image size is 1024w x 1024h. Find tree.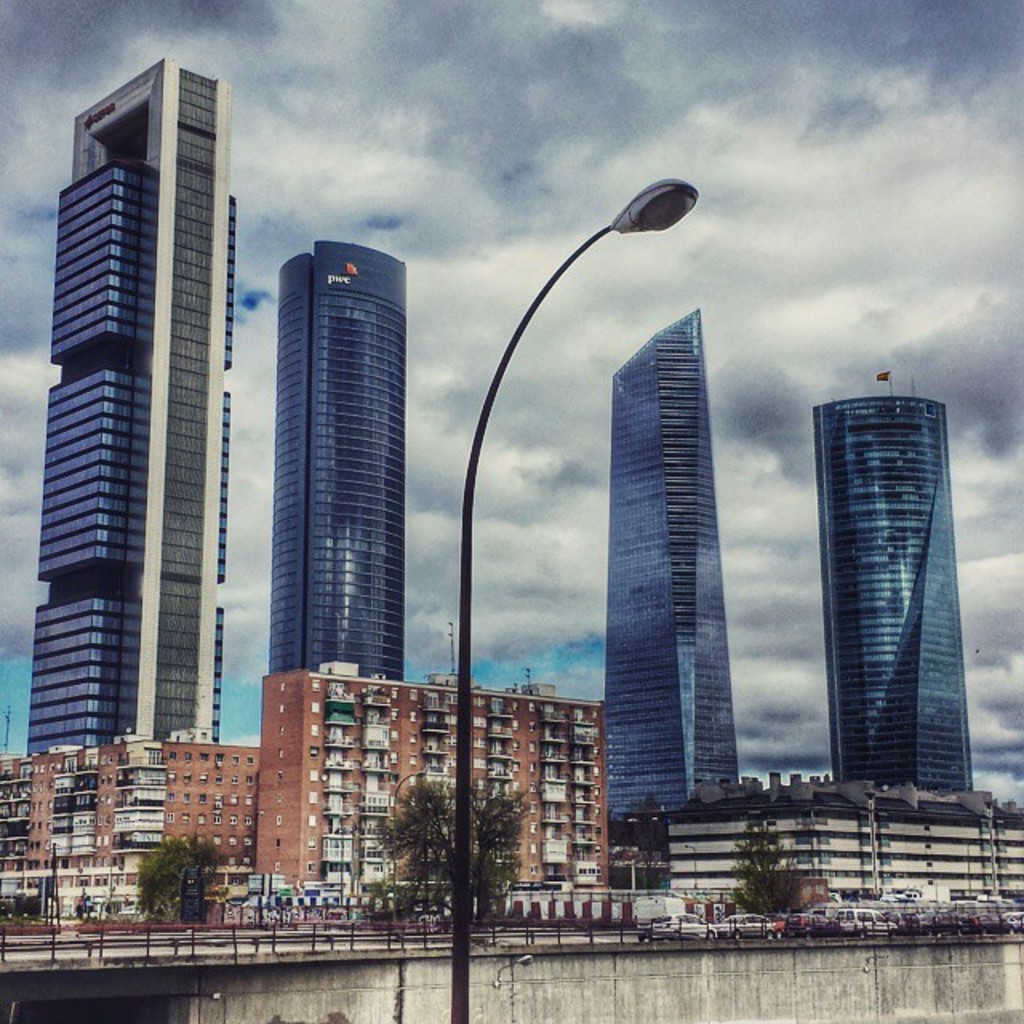
x1=619, y1=816, x2=672, y2=893.
